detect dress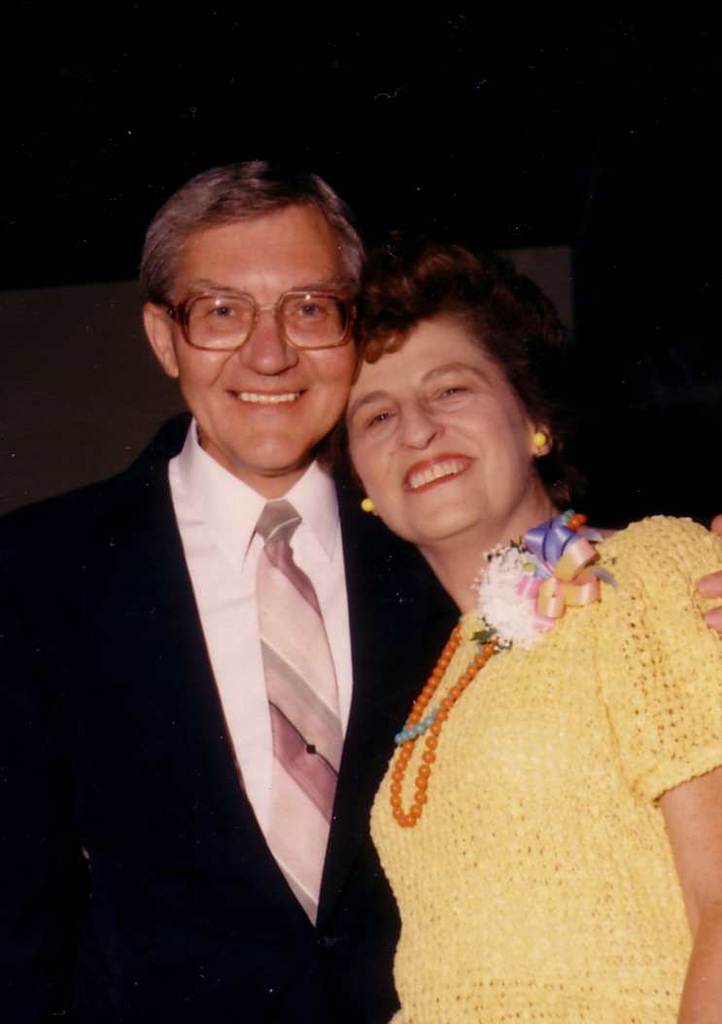
[369, 516, 721, 1023]
